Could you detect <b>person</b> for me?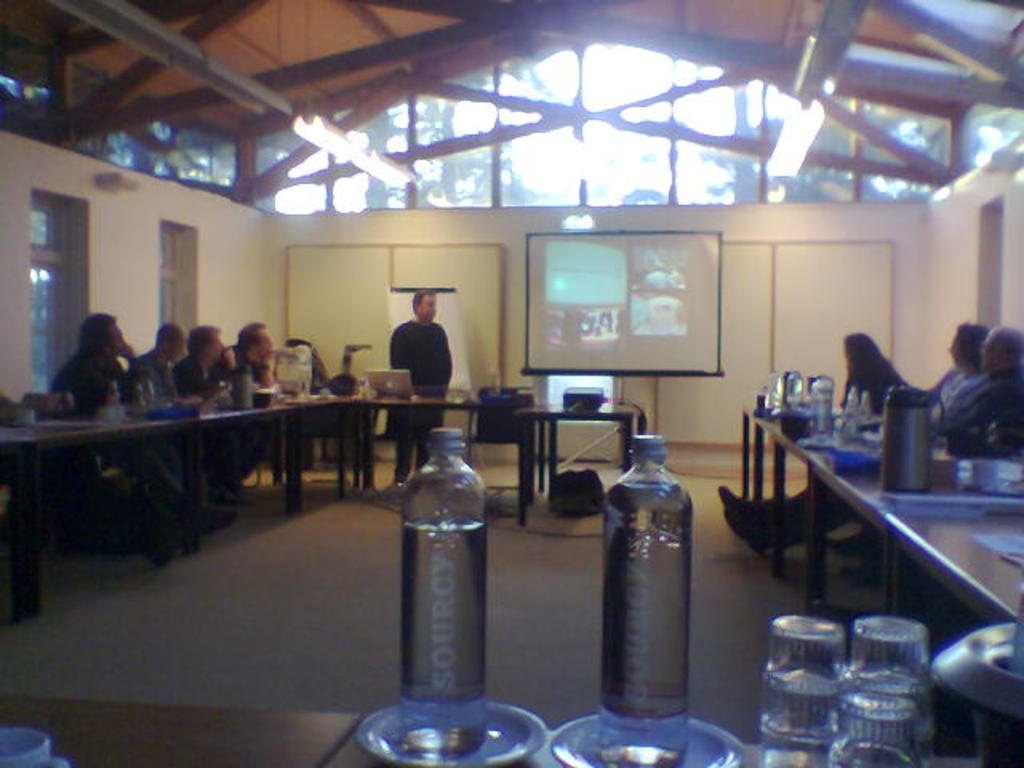
Detection result: Rect(221, 317, 274, 502).
